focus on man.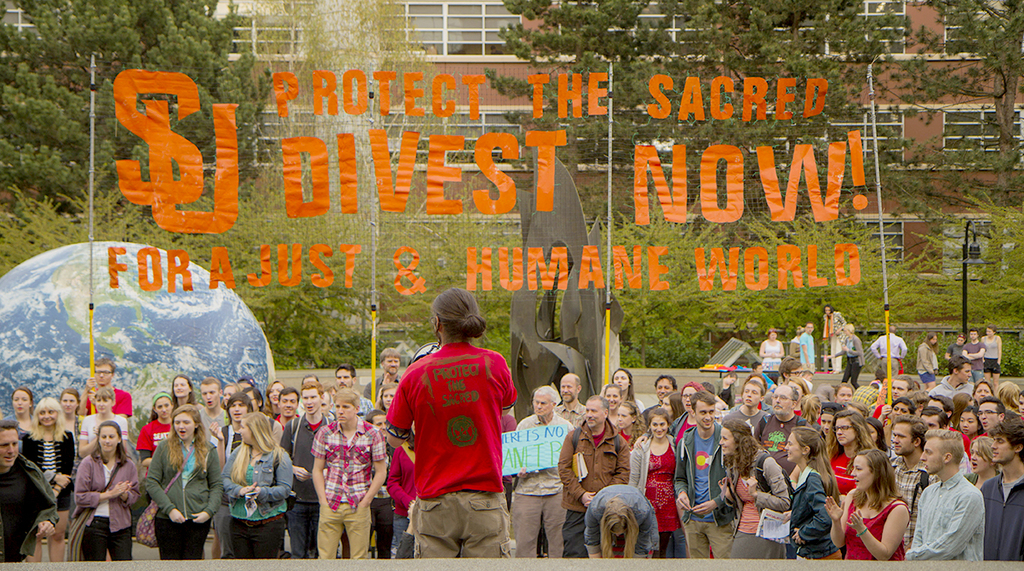
Focused at {"x1": 386, "y1": 288, "x2": 512, "y2": 555}.
